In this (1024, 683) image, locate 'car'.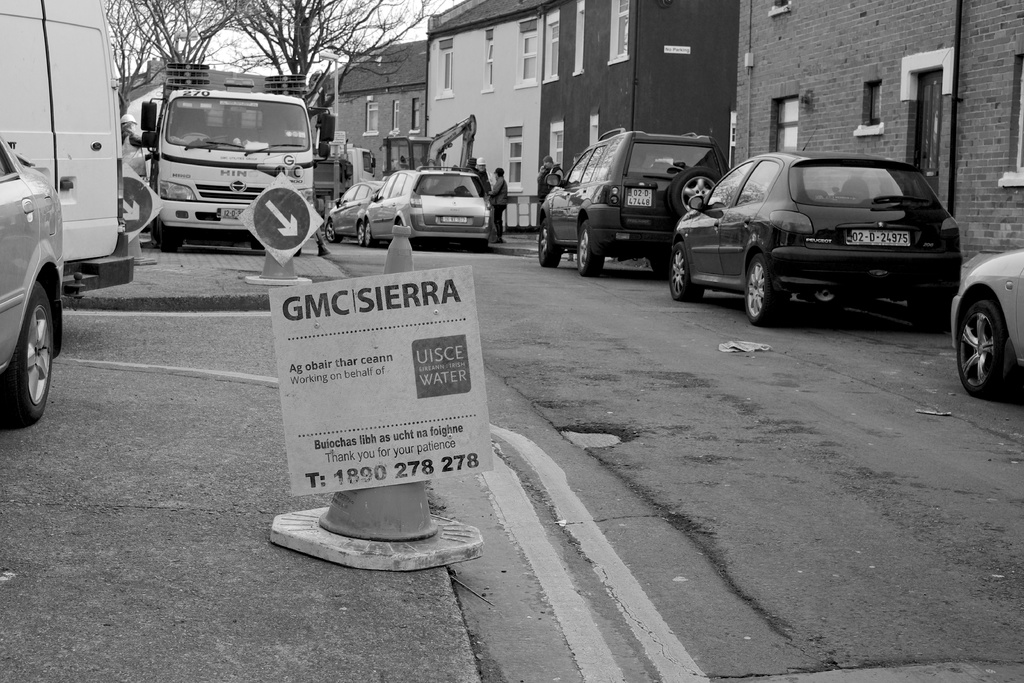
Bounding box: box=[360, 164, 493, 250].
